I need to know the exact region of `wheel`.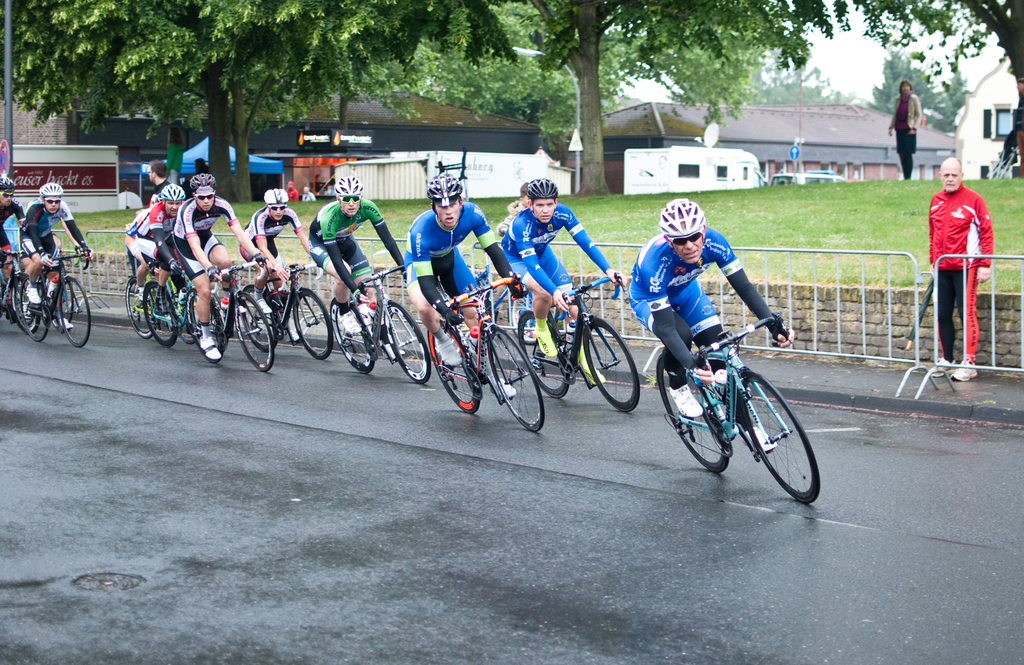
Region: [126, 277, 158, 338].
